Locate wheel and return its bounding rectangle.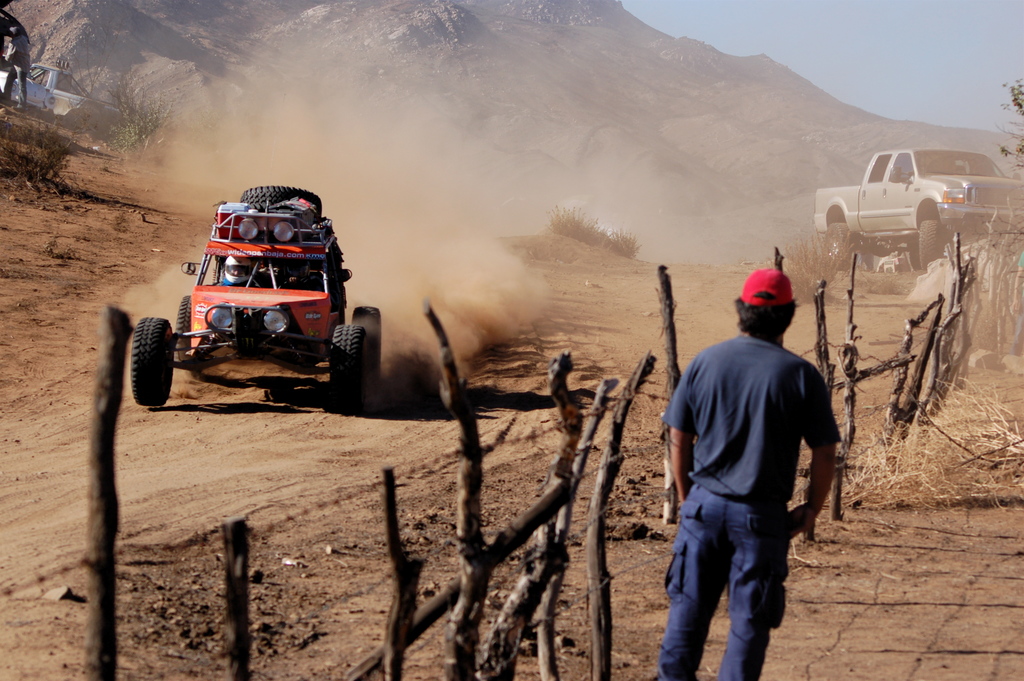
BBox(918, 220, 950, 274).
